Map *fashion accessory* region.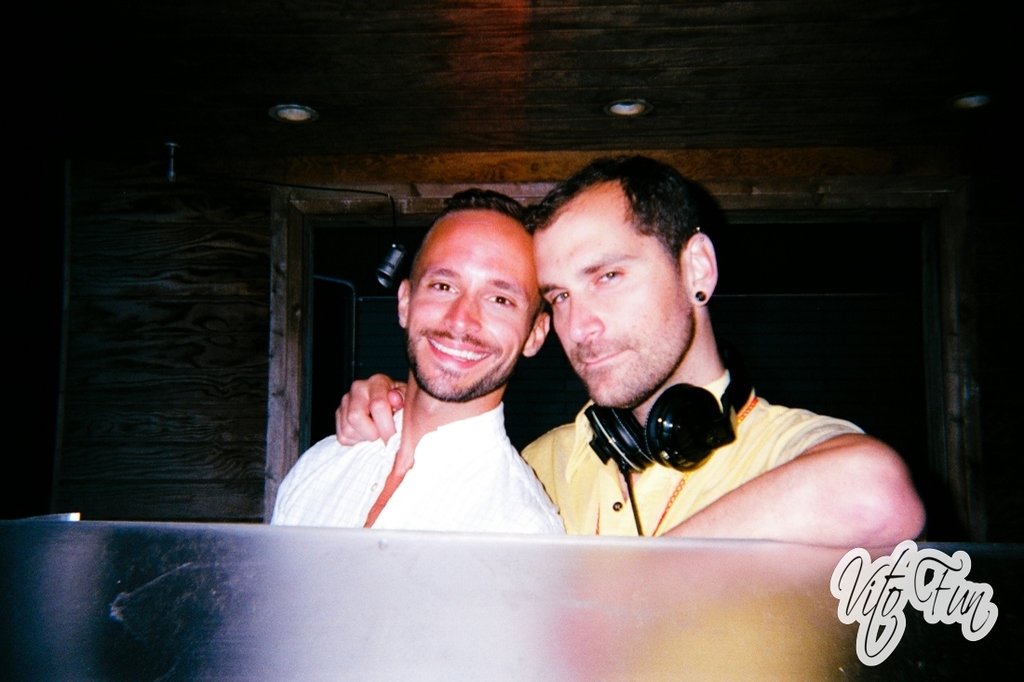
Mapped to left=688, top=284, right=709, bottom=309.
